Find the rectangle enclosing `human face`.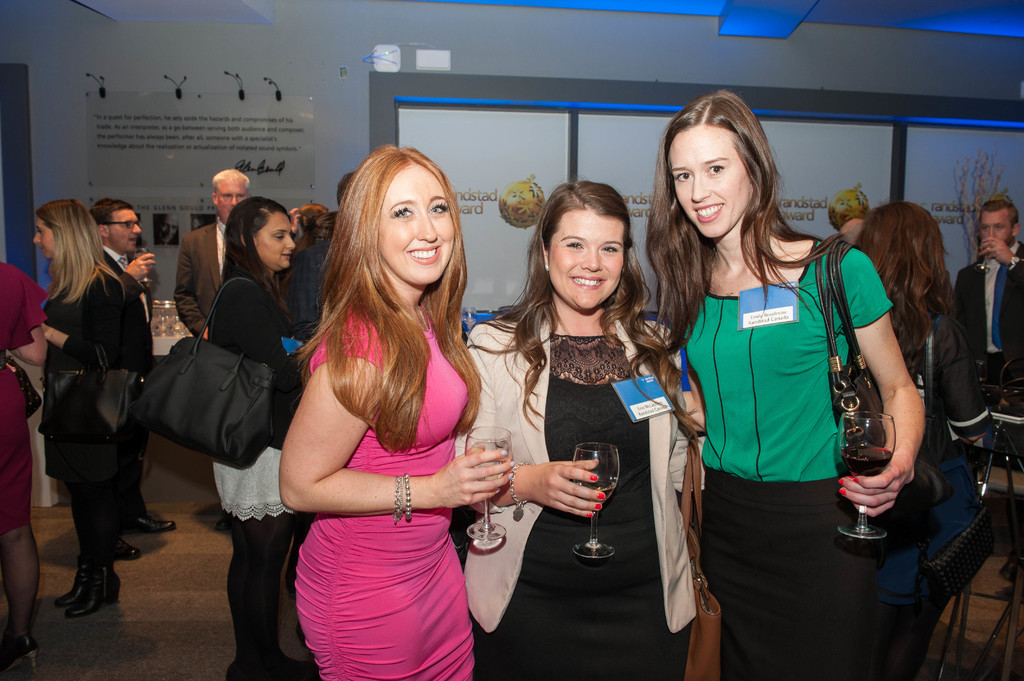
region(979, 214, 1016, 246).
